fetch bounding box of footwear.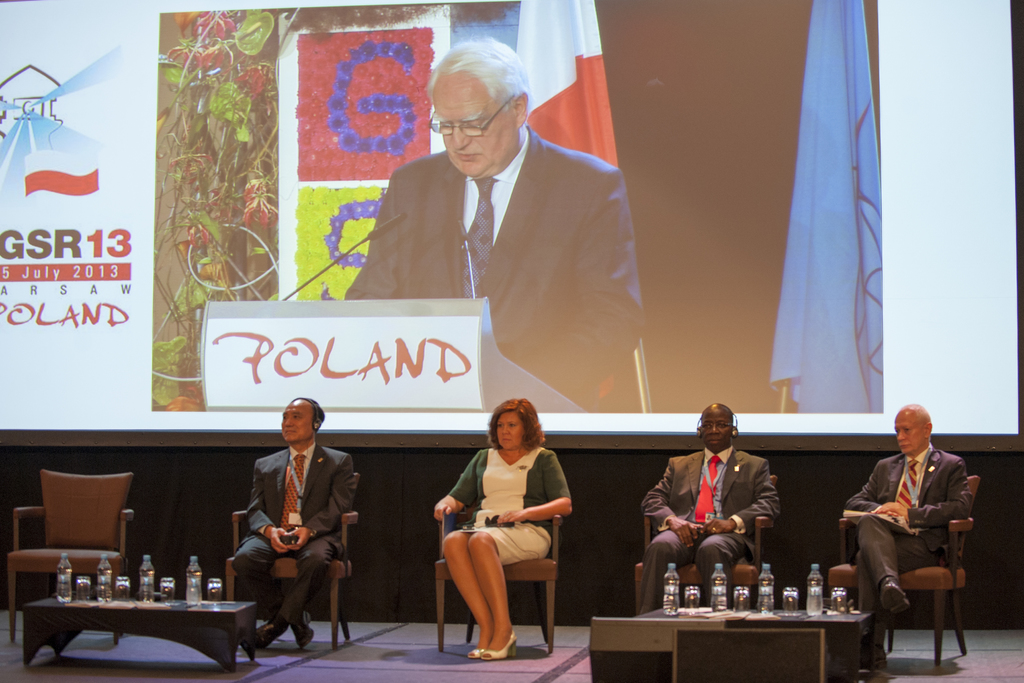
Bbox: 254:623:284:646.
